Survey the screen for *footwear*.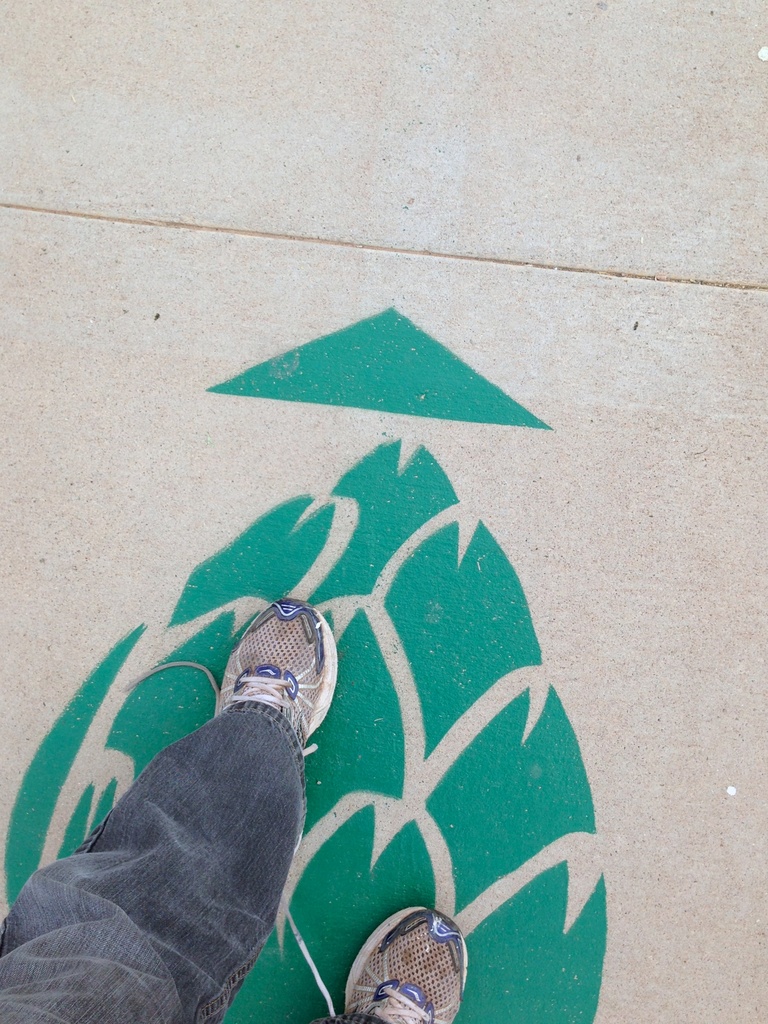
Survey found: box=[344, 904, 468, 1023].
